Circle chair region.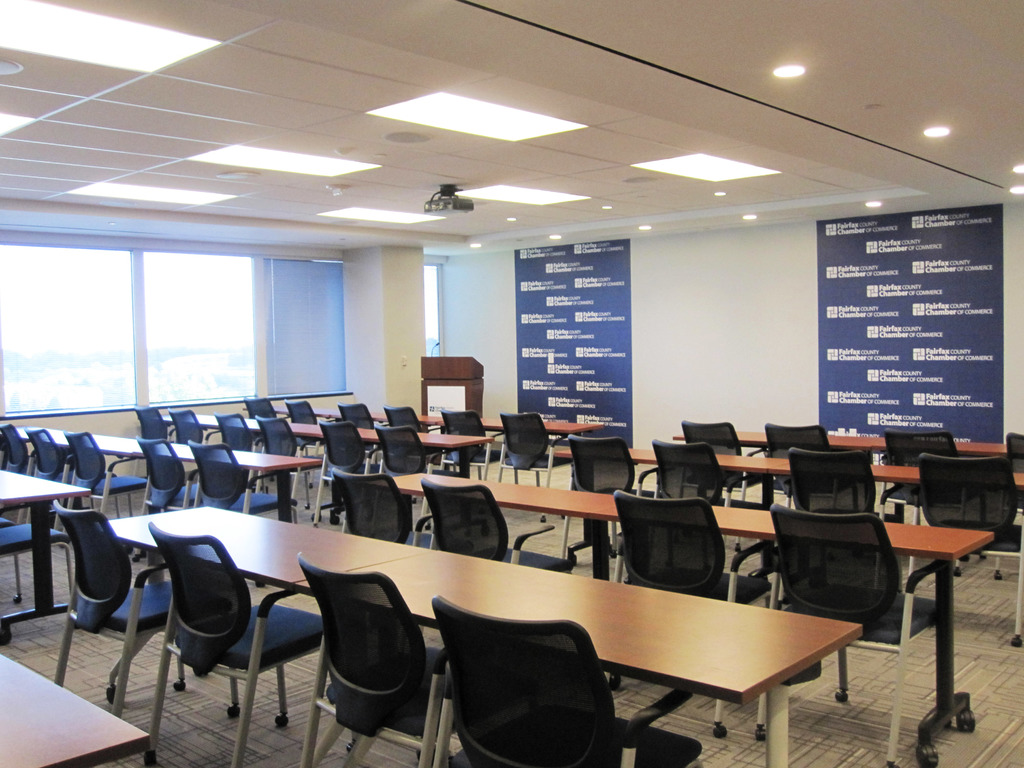
Region: 765/420/842/460.
